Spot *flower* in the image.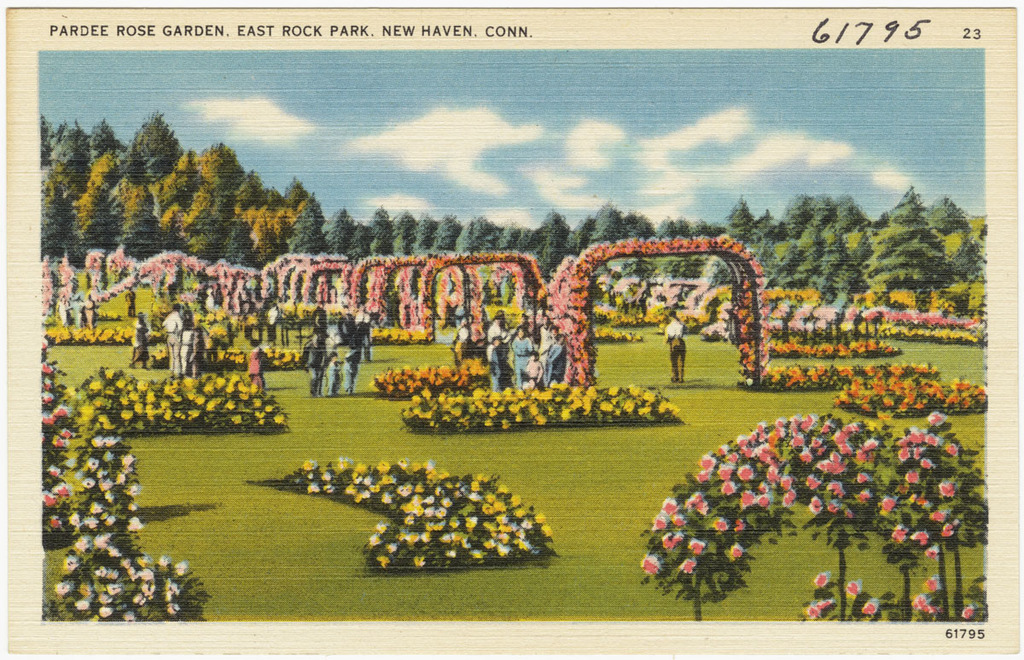
*flower* found at 735/518/744/534.
